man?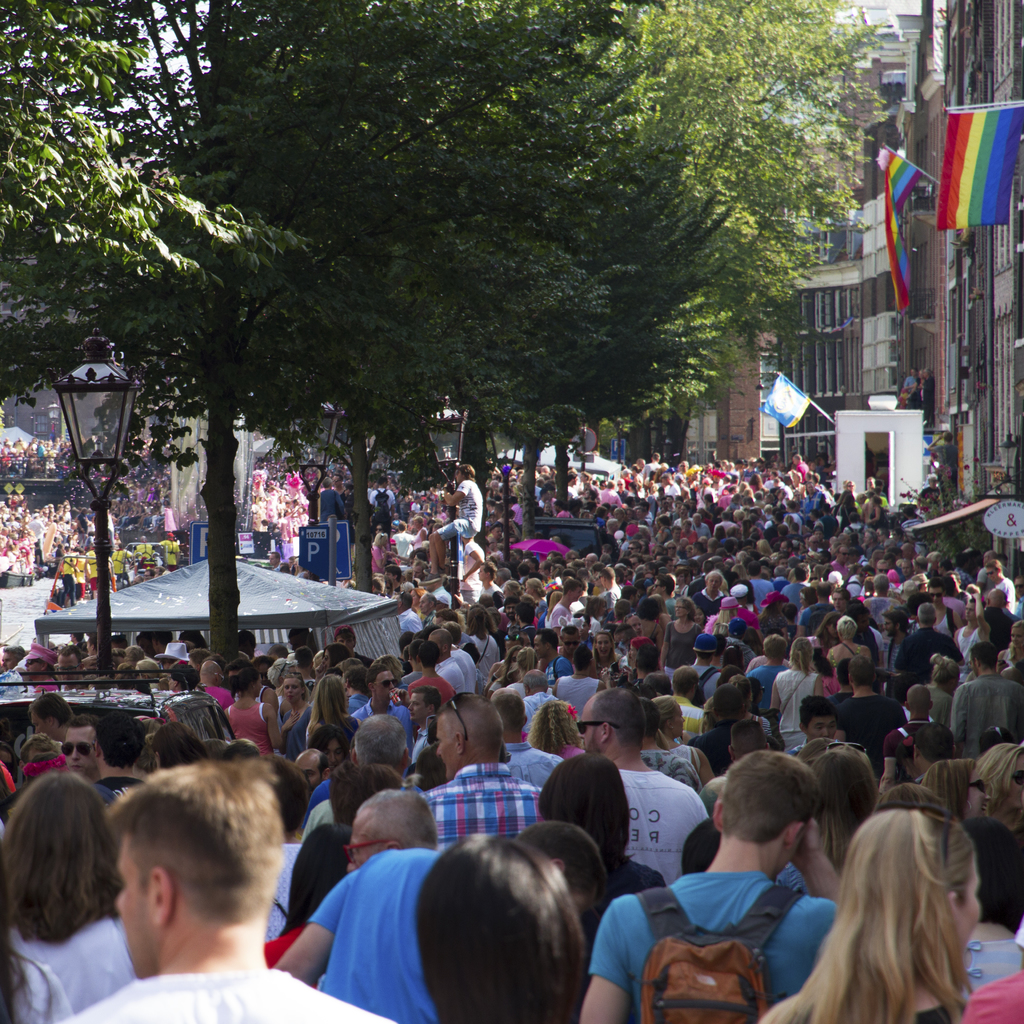
<box>279,815,610,1023</box>
